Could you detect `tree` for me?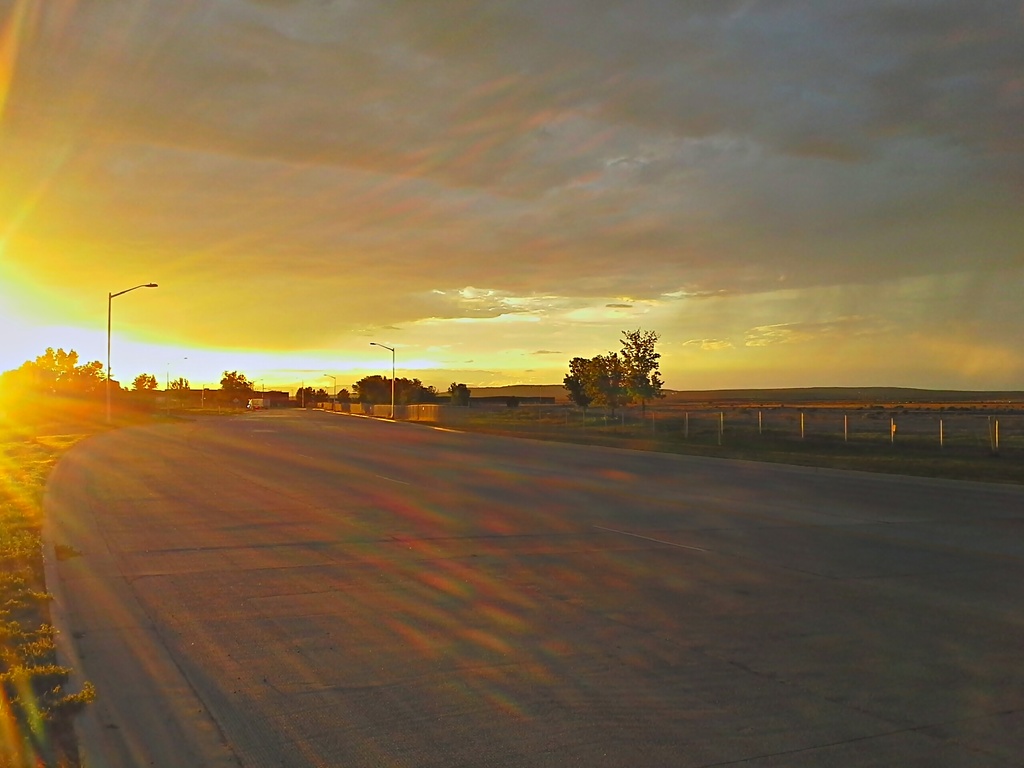
Detection result: [128,367,159,392].
